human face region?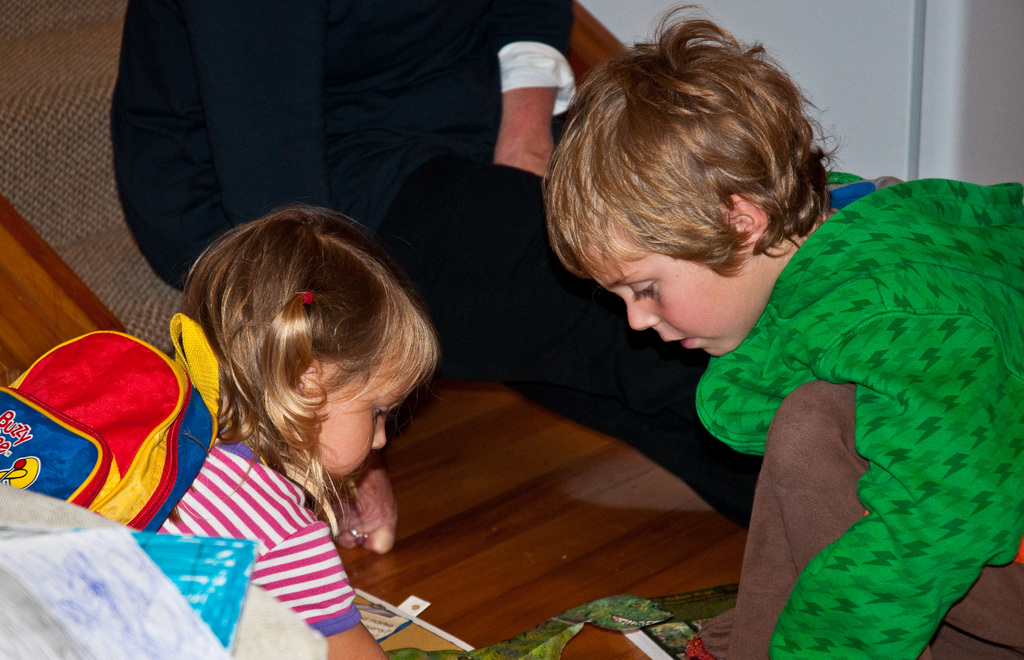
{"left": 571, "top": 200, "right": 756, "bottom": 357}
